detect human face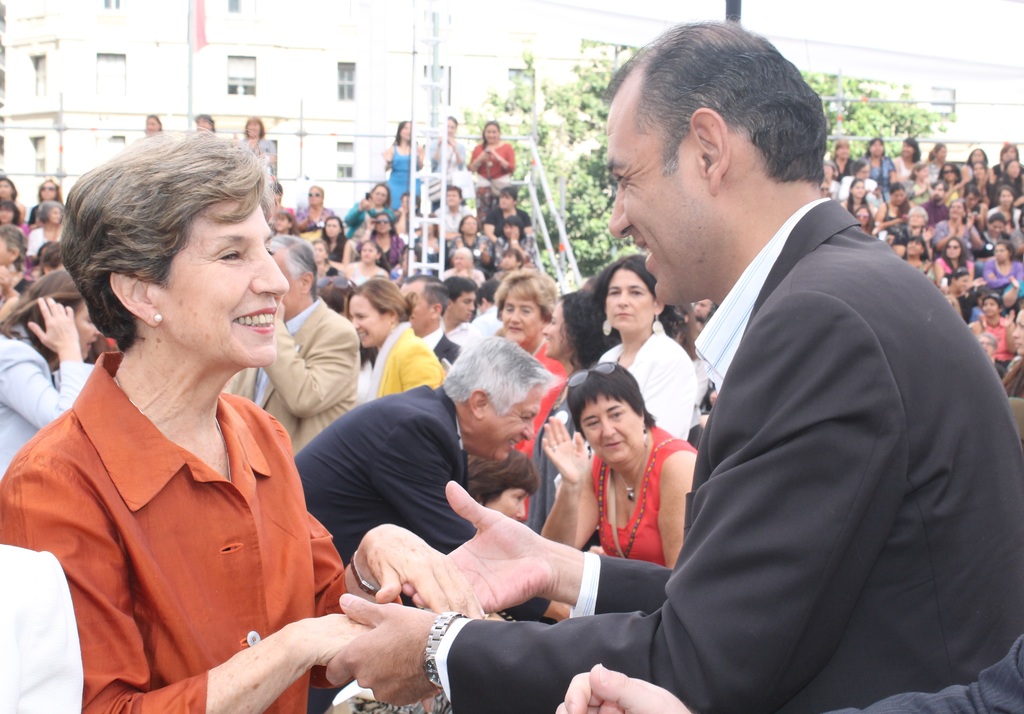
<box>360,242,378,264</box>
